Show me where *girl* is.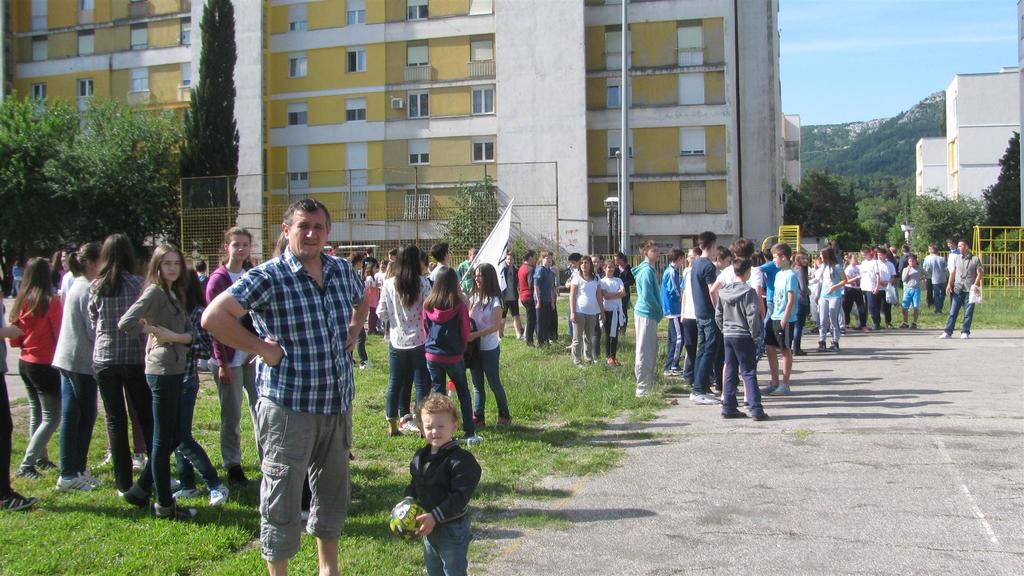
*girl* is at locate(92, 236, 161, 499).
